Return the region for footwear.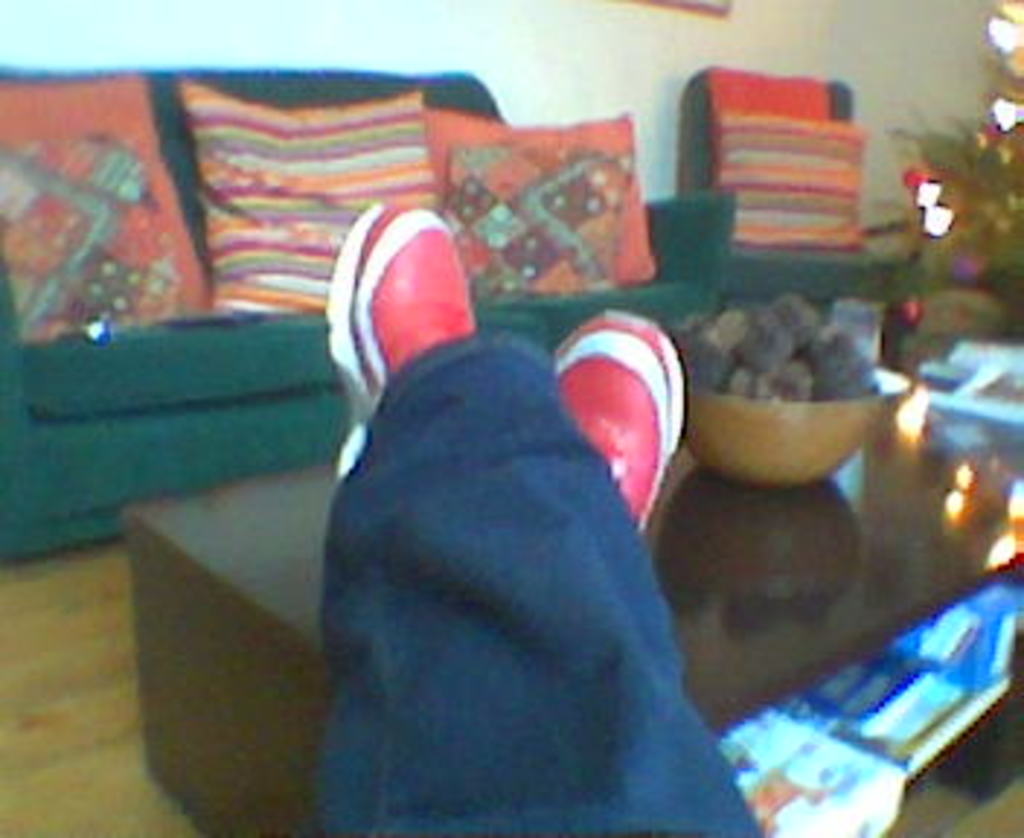
x1=337 y1=201 x2=477 y2=471.
